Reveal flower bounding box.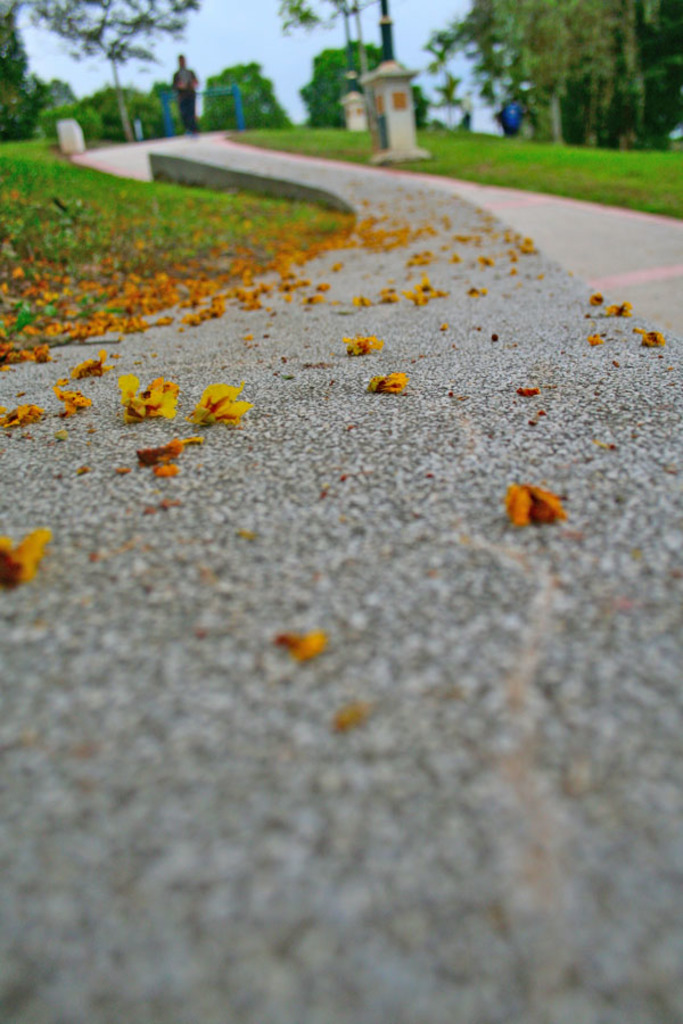
Revealed: crop(351, 336, 379, 355).
